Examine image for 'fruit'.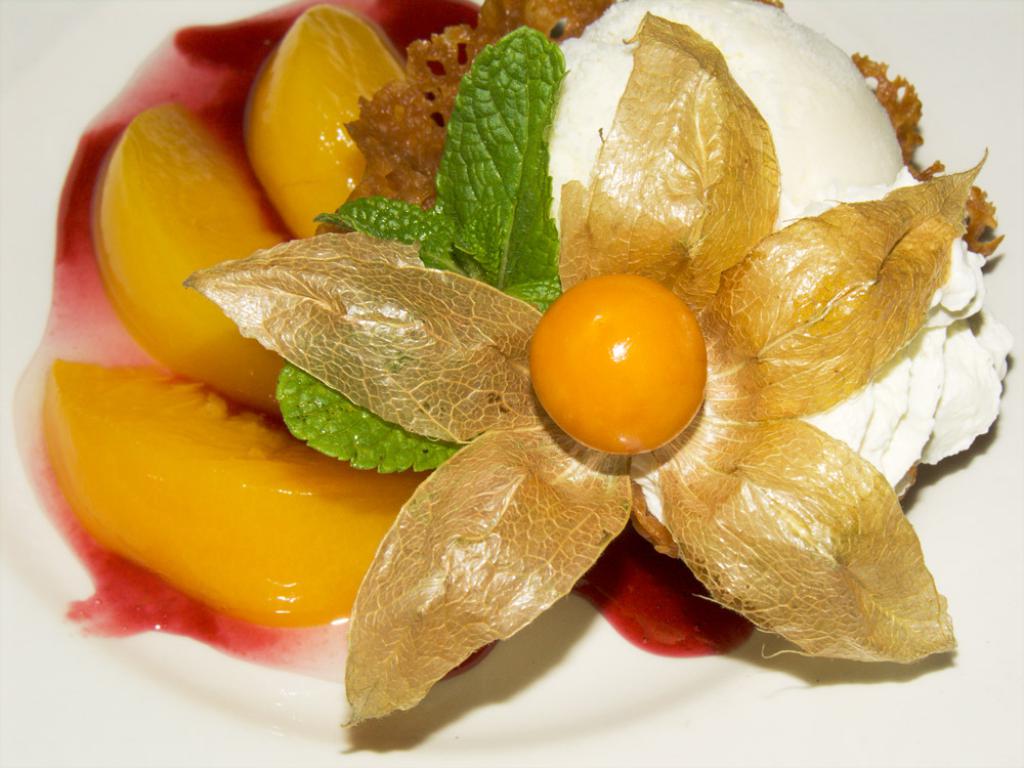
Examination result: locate(41, 359, 432, 631).
